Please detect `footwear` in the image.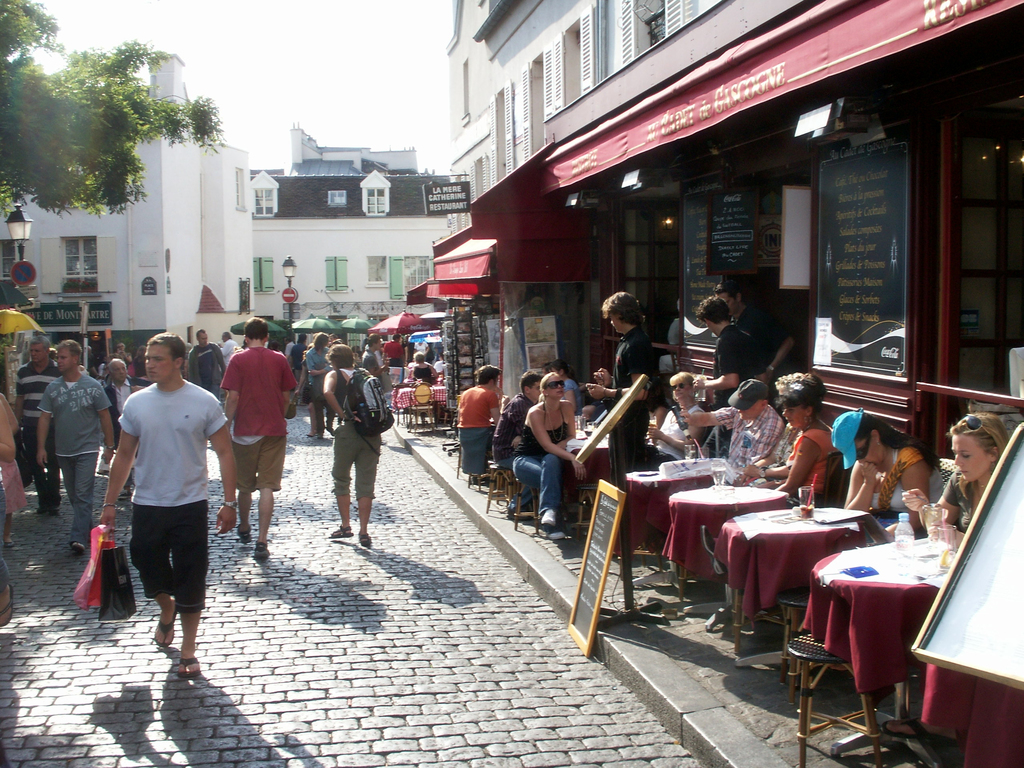
select_region(700, 524, 731, 575).
